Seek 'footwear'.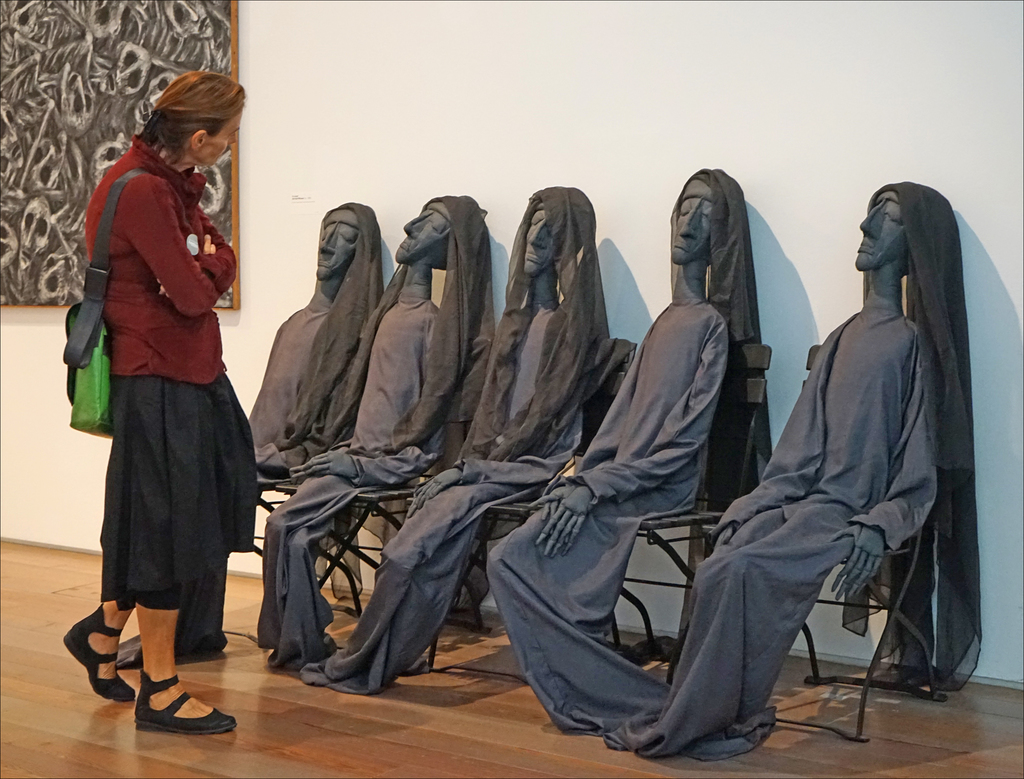
(left=134, top=670, right=237, bottom=733).
